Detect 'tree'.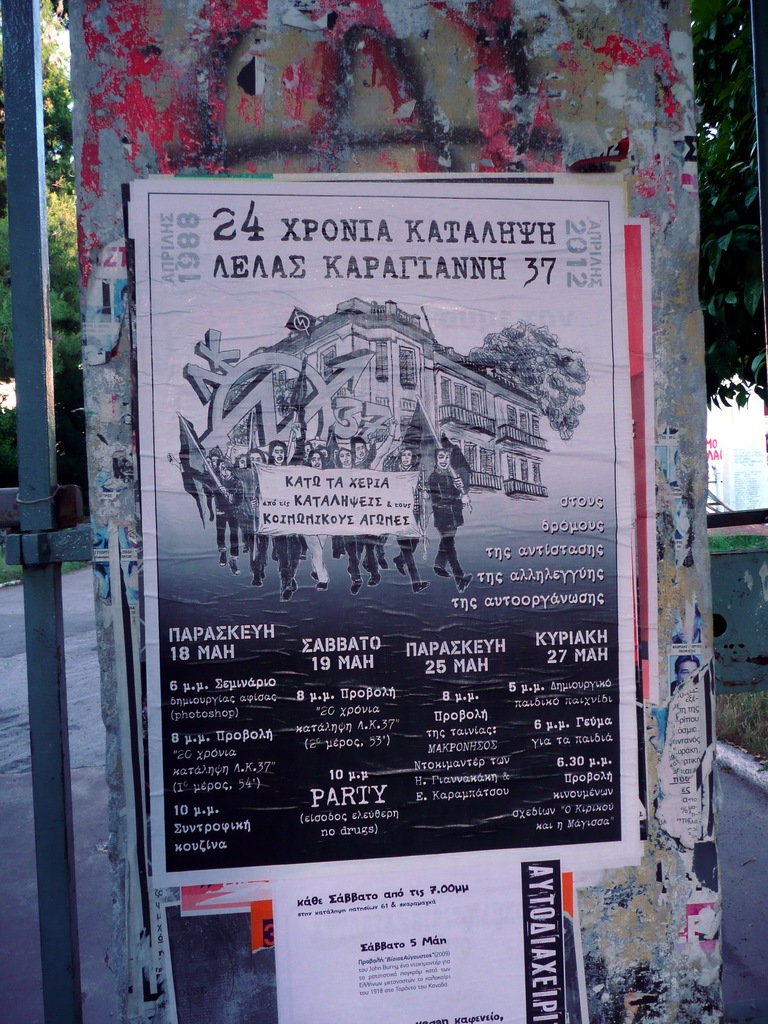
Detected at detection(0, 0, 91, 517).
